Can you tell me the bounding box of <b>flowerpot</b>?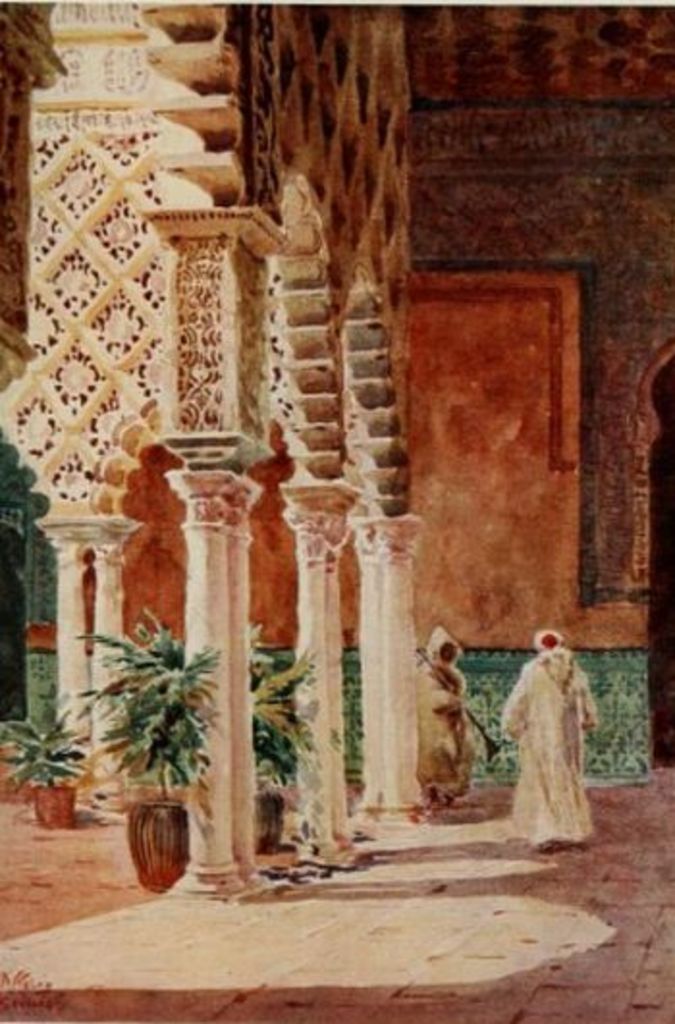
[251, 796, 282, 854].
